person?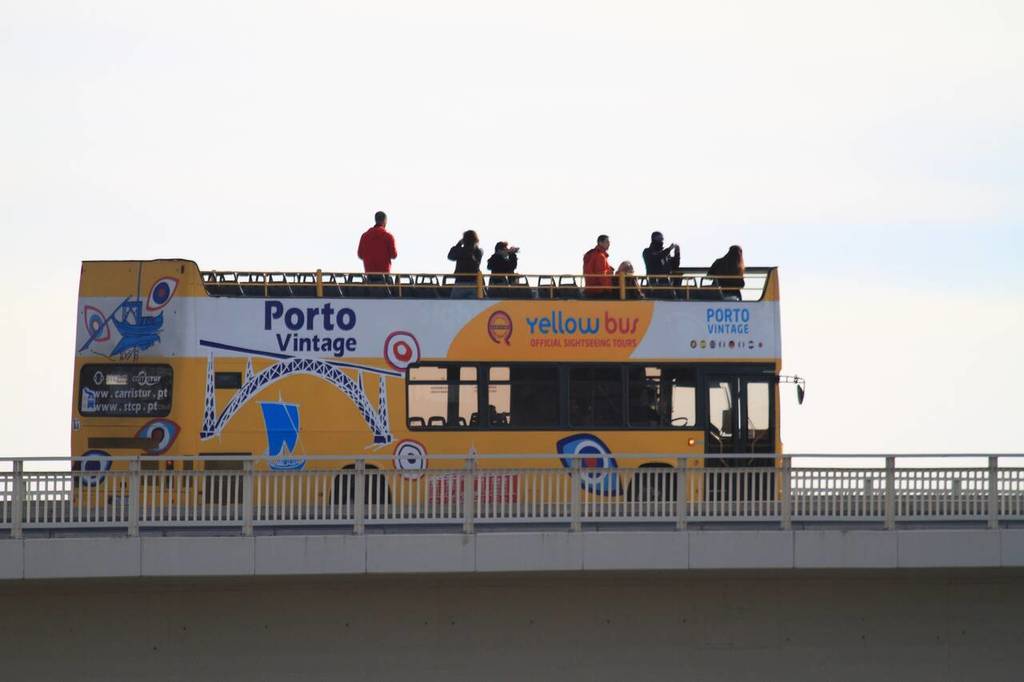
<region>618, 261, 648, 300</region>
